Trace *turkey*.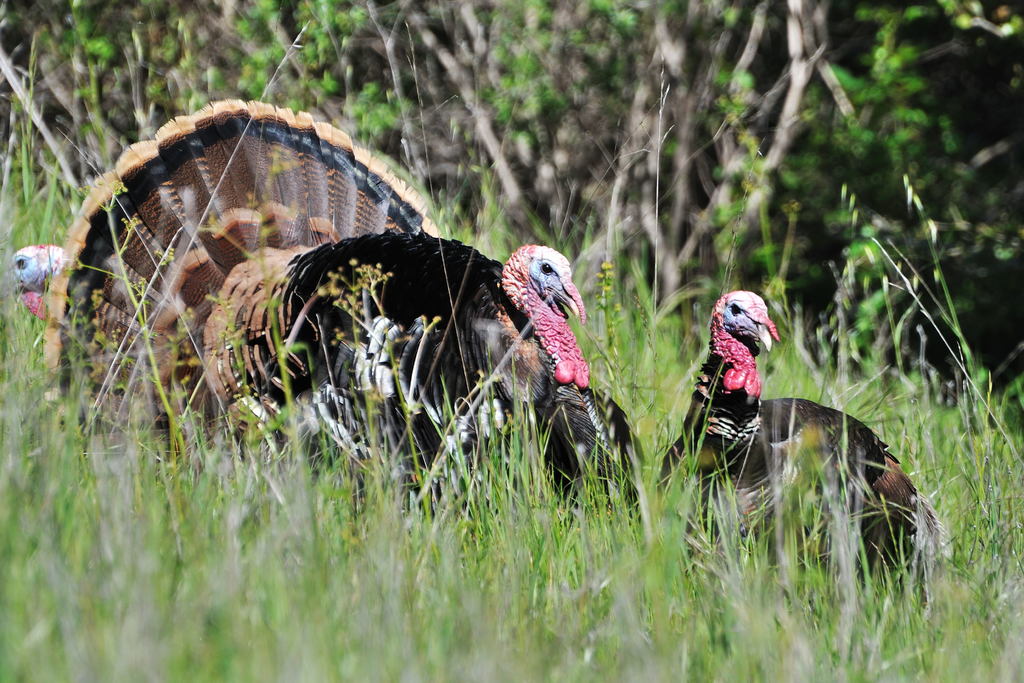
Traced to 650 288 954 604.
